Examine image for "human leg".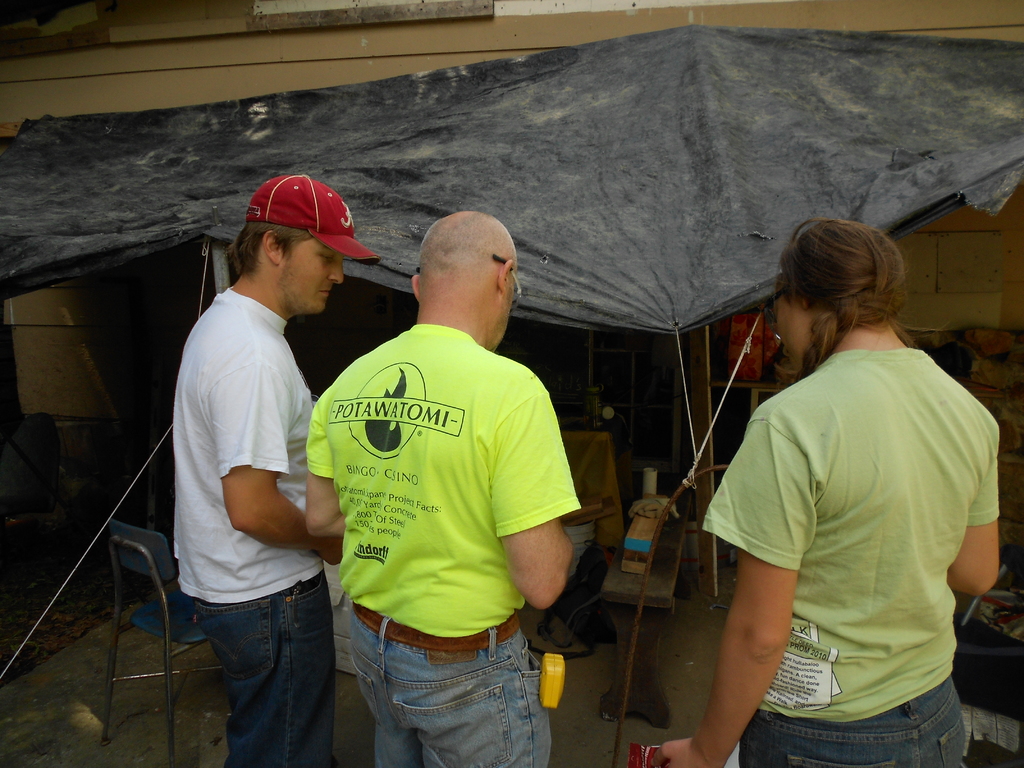
Examination result: BBox(196, 573, 330, 767).
